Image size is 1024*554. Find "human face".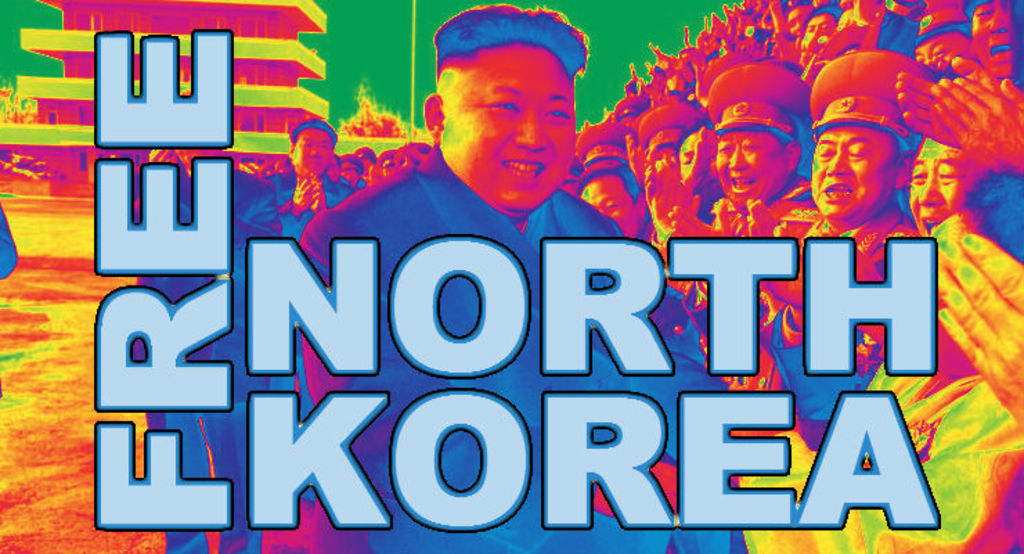
[578,173,642,238].
